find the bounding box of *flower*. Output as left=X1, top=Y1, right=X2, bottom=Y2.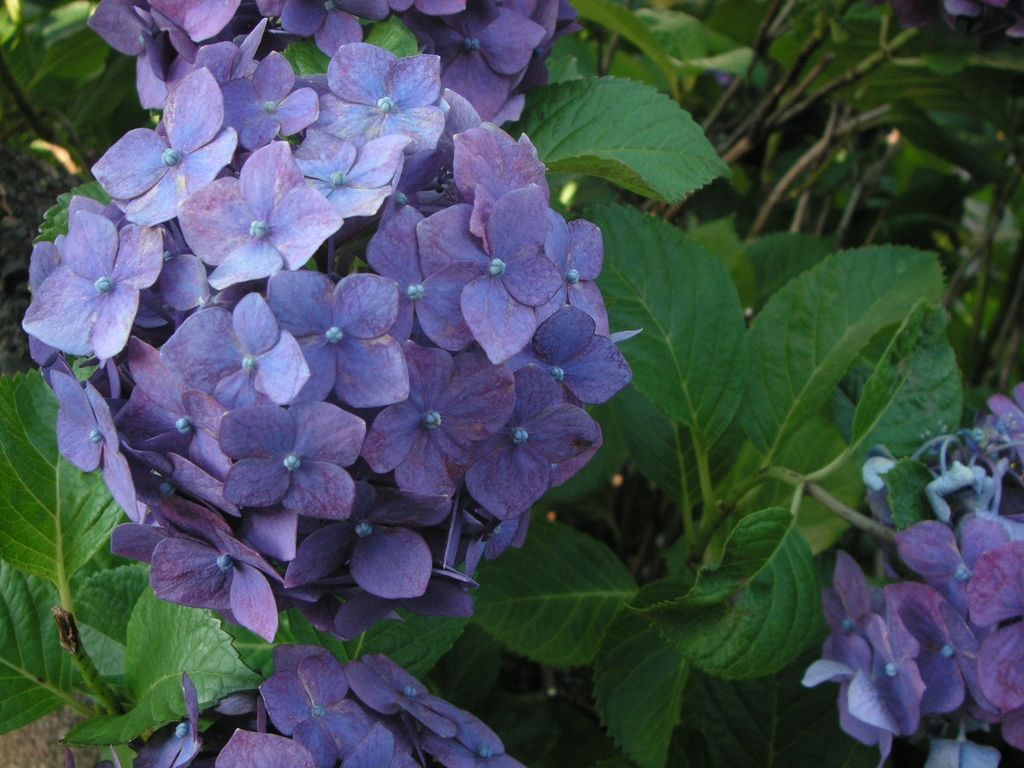
left=979, top=382, right=1023, bottom=468.
